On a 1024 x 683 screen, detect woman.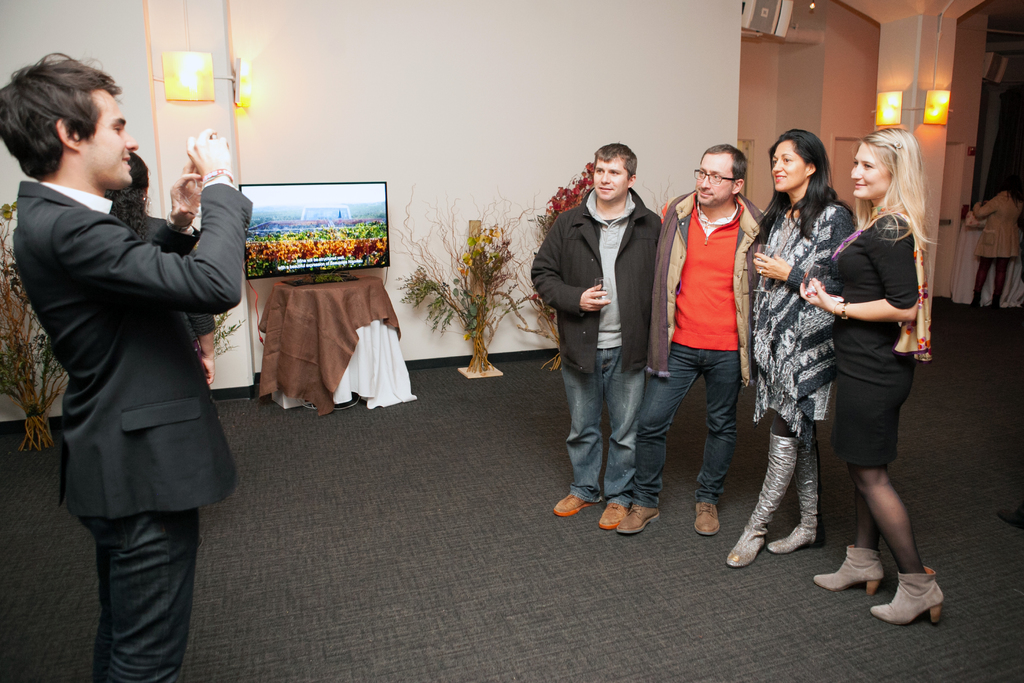
726,129,858,568.
